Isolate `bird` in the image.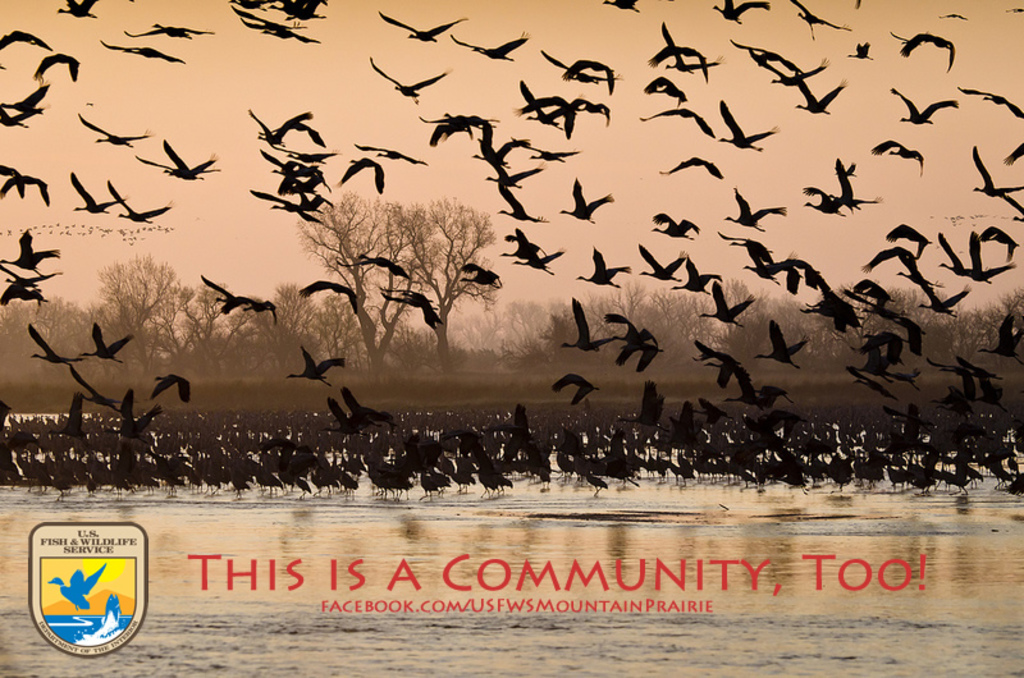
Isolated region: x1=1004, y1=142, x2=1023, y2=166.
